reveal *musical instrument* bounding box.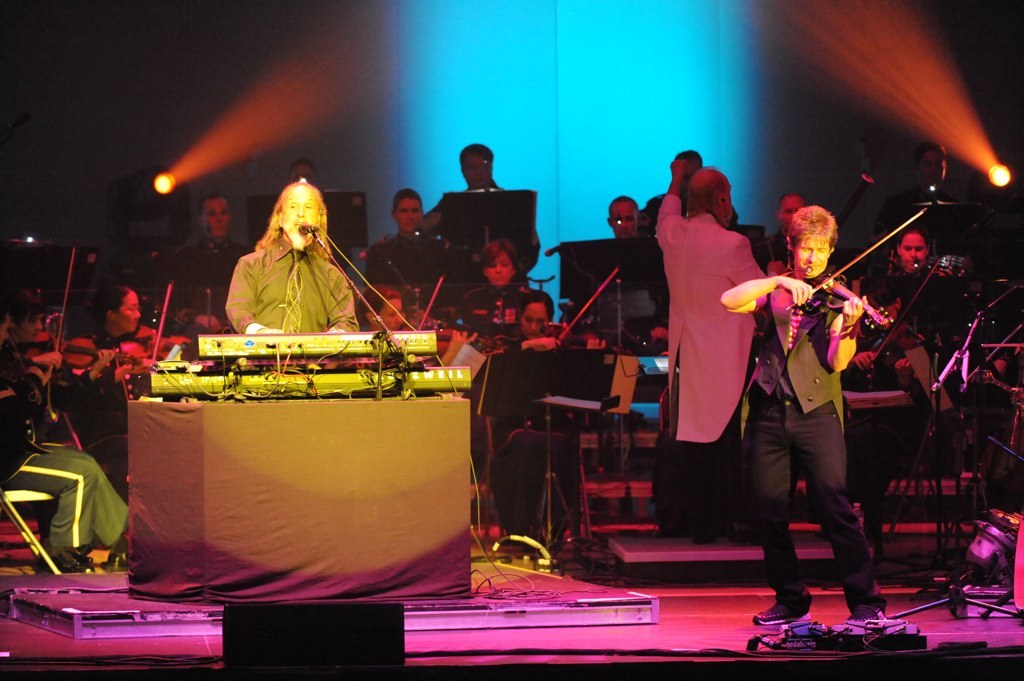
Revealed: 21:241:132:394.
